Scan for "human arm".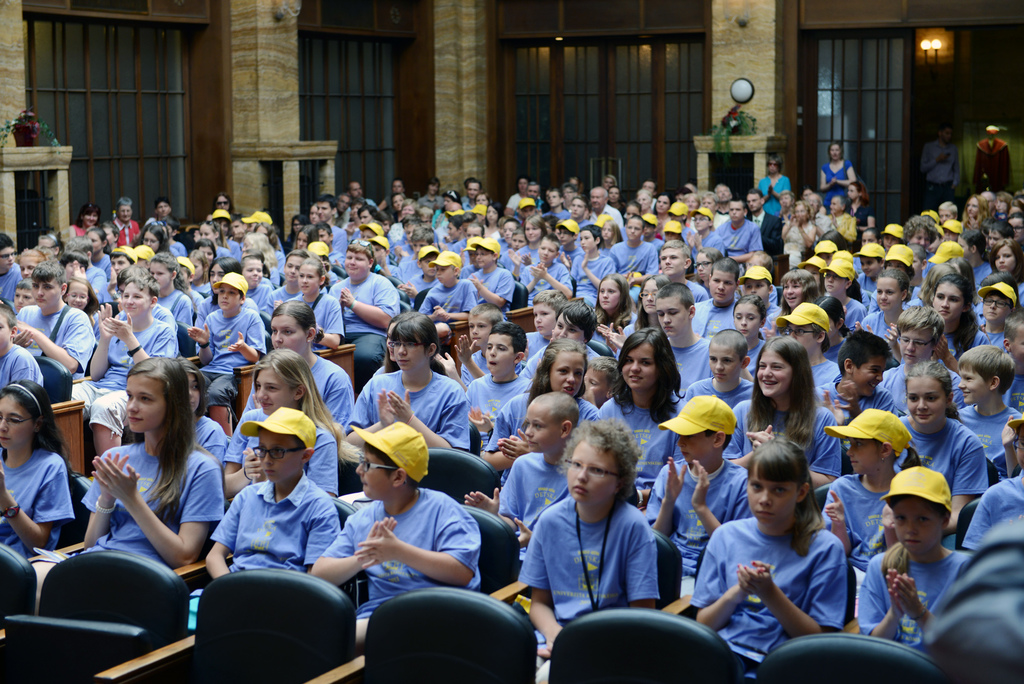
Scan result: detection(688, 459, 755, 536).
